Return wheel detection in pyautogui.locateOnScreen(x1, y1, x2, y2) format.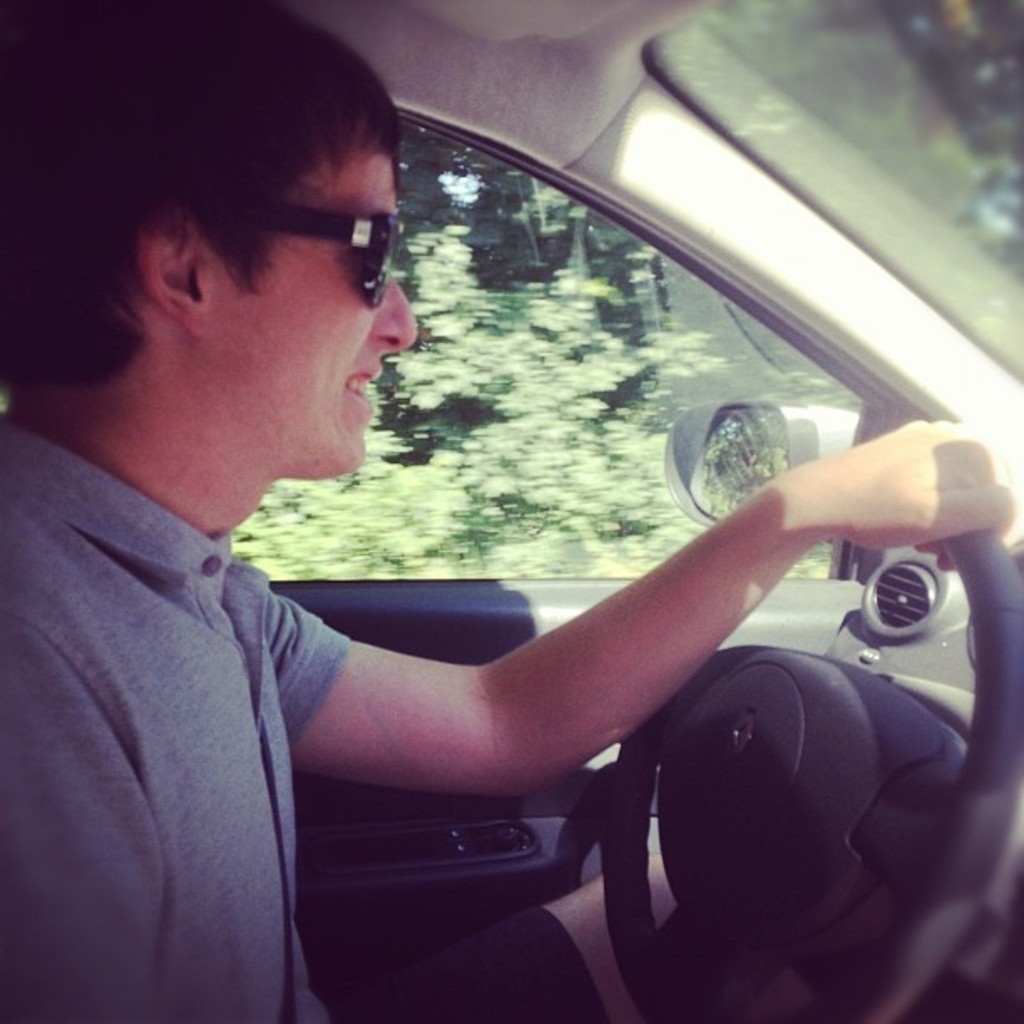
pyautogui.locateOnScreen(627, 489, 969, 1001).
